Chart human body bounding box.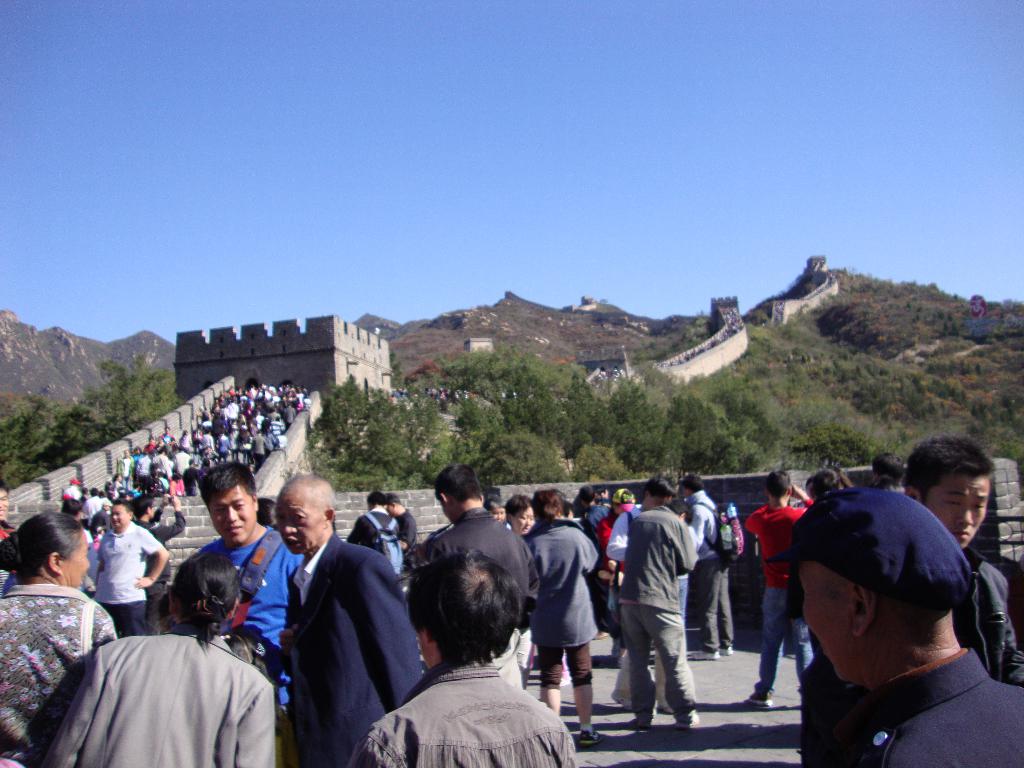
Charted: crop(525, 511, 593, 743).
